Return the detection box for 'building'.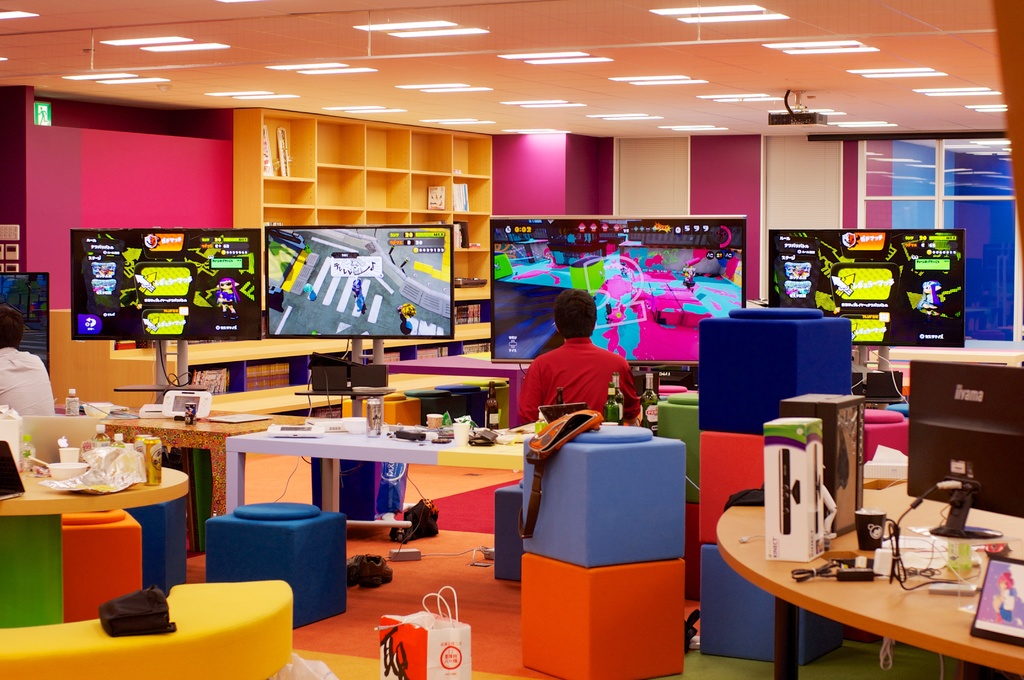
bbox=[0, 0, 1023, 679].
